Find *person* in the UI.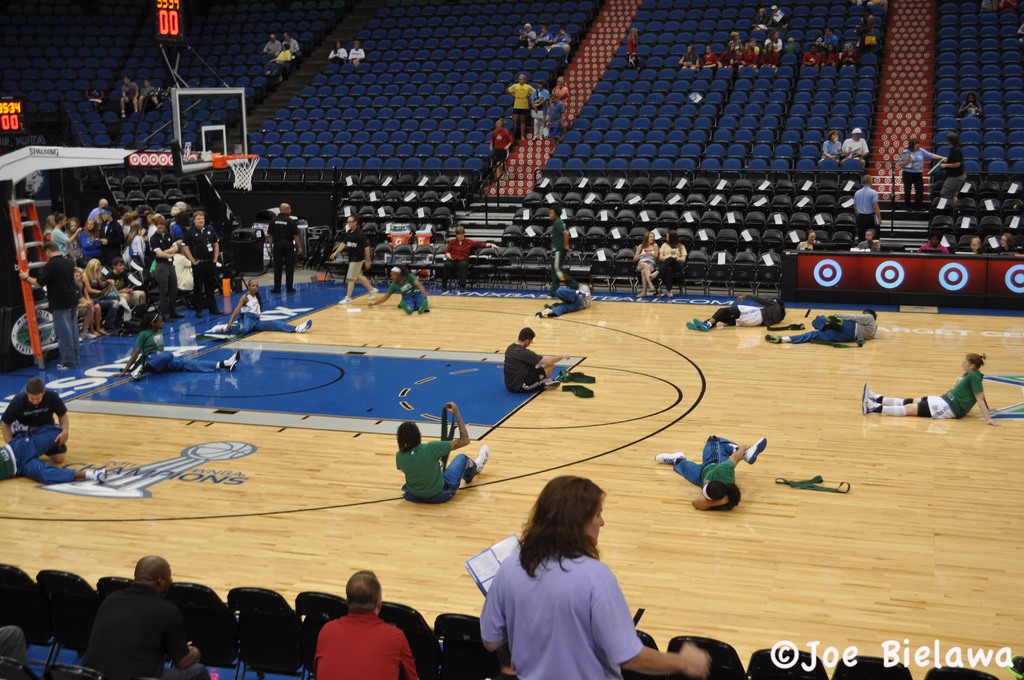
UI element at {"left": 864, "top": 353, "right": 998, "bottom": 426}.
